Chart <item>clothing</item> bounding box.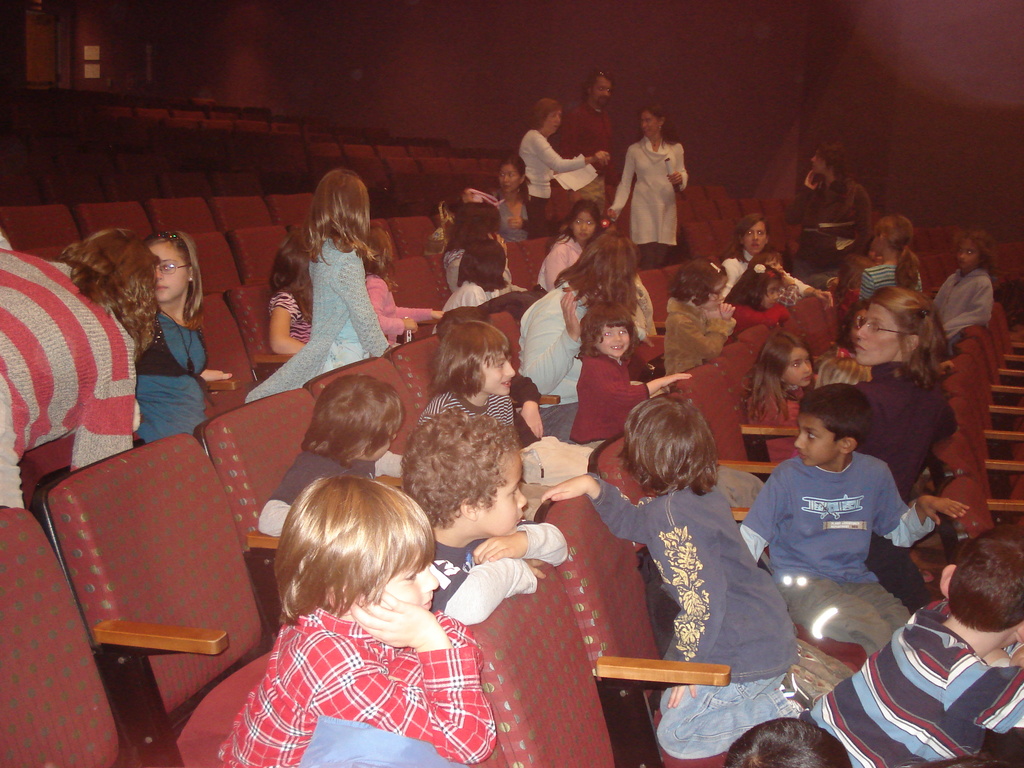
Charted: <region>564, 355, 664, 451</region>.
